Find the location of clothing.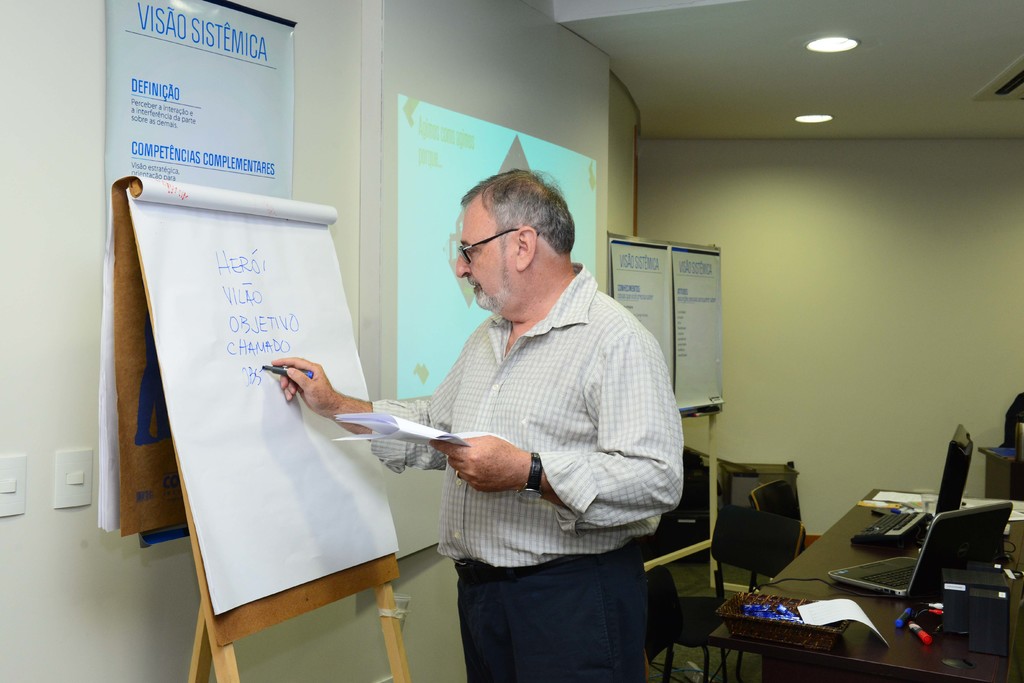
Location: <region>325, 243, 682, 637</region>.
